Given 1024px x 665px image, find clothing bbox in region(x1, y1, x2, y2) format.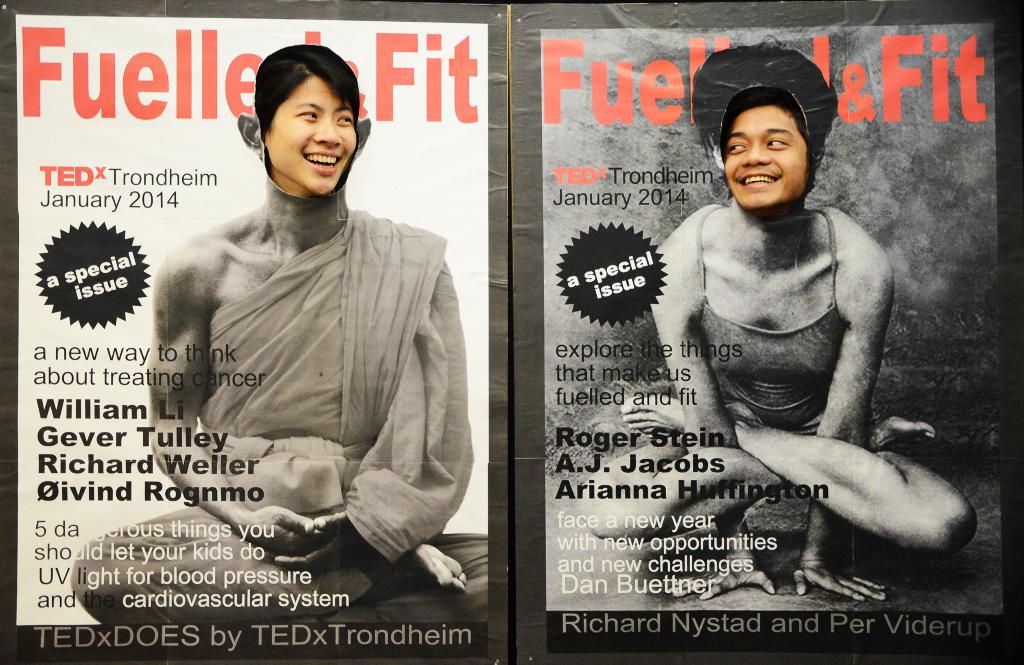
region(204, 211, 475, 560).
